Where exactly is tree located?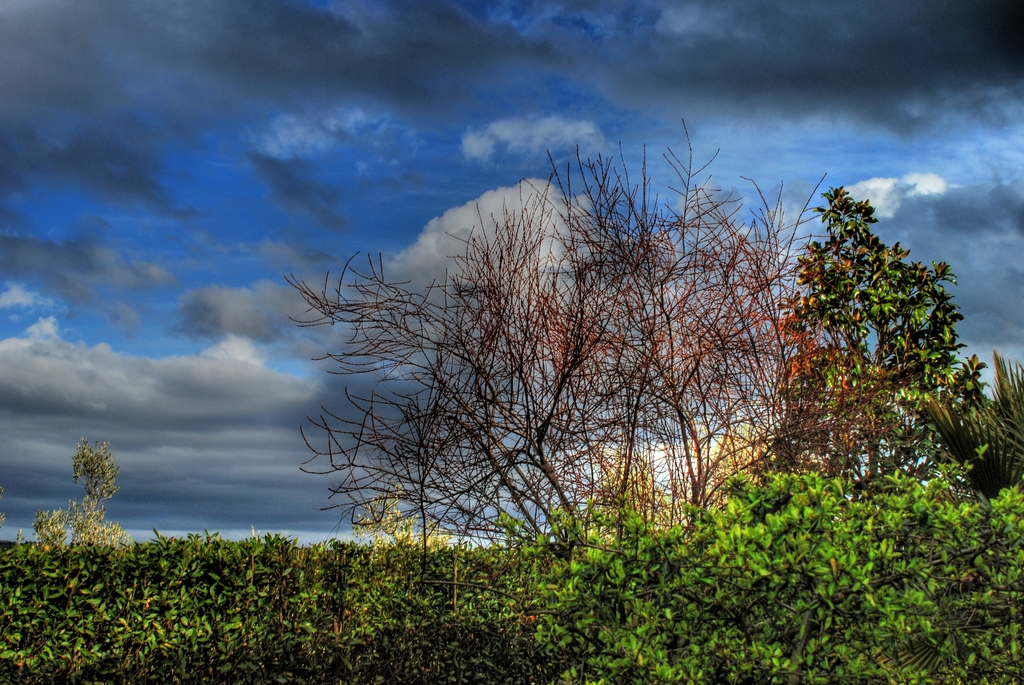
Its bounding box is <bbox>788, 163, 950, 487</bbox>.
